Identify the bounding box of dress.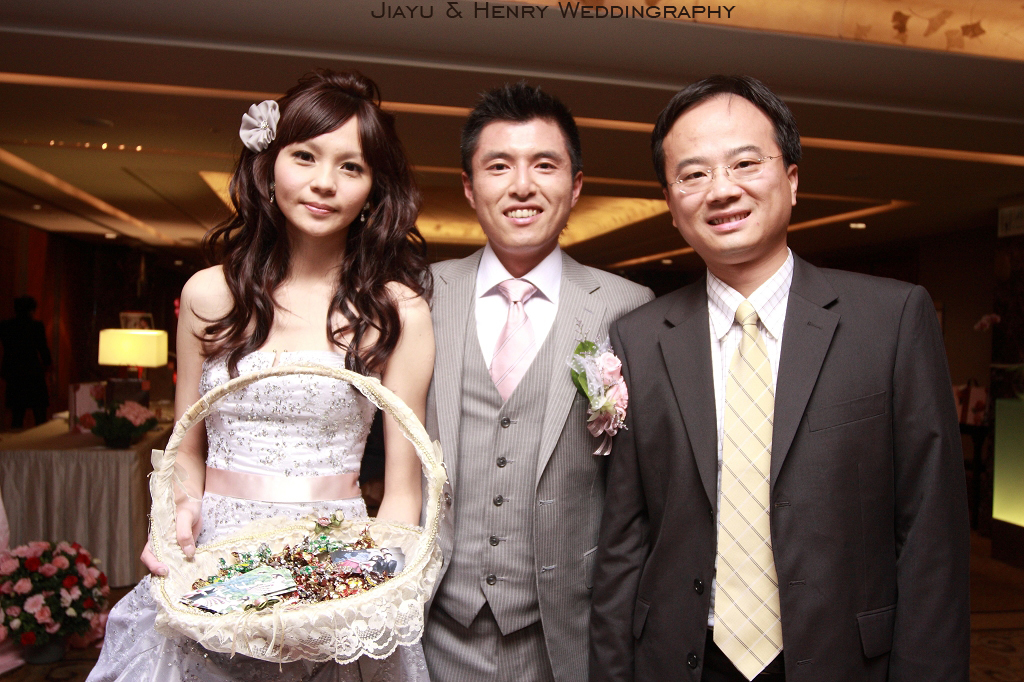
[121,255,462,664].
